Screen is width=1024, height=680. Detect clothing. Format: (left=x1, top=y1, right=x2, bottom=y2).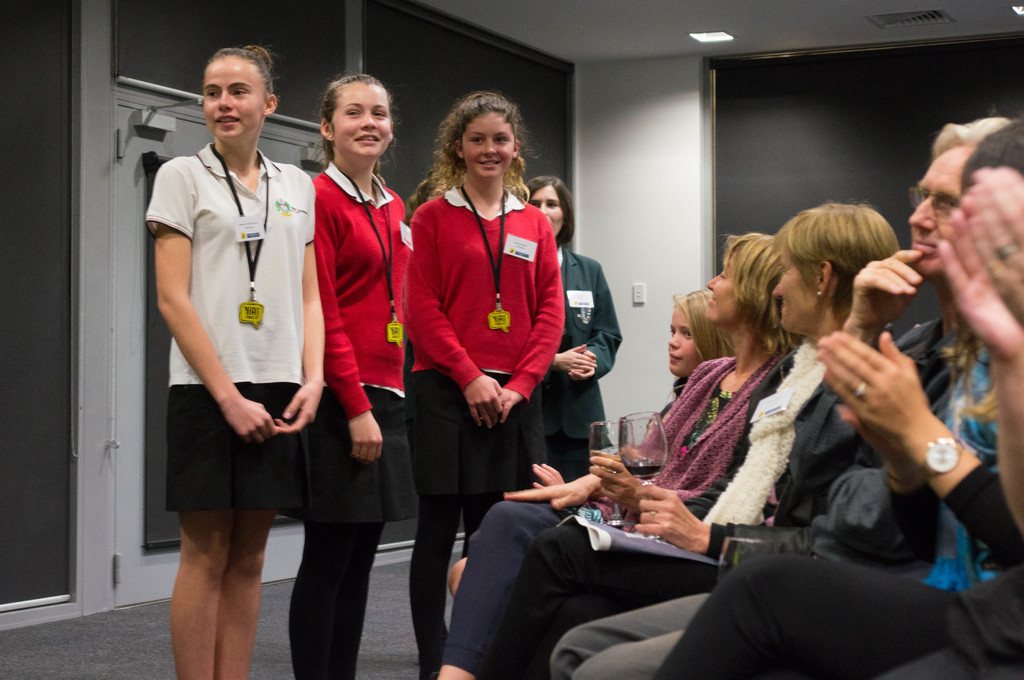
(left=651, top=562, right=1023, bottom=679).
